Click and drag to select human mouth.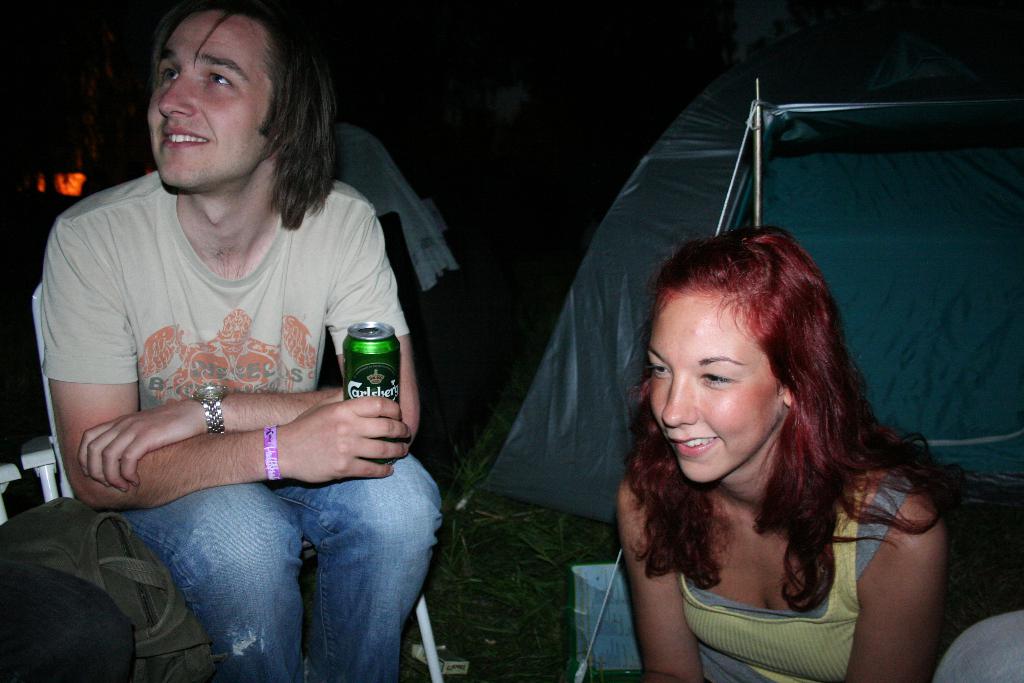
Selection: (667,428,724,463).
